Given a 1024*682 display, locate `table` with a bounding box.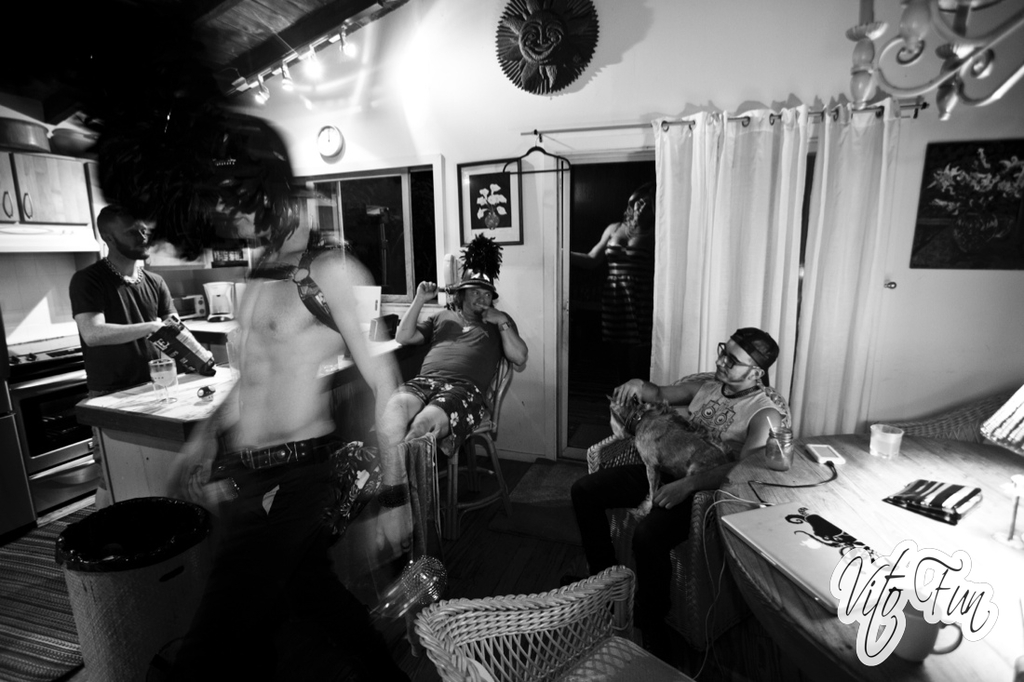
Located: box=[74, 305, 418, 507].
